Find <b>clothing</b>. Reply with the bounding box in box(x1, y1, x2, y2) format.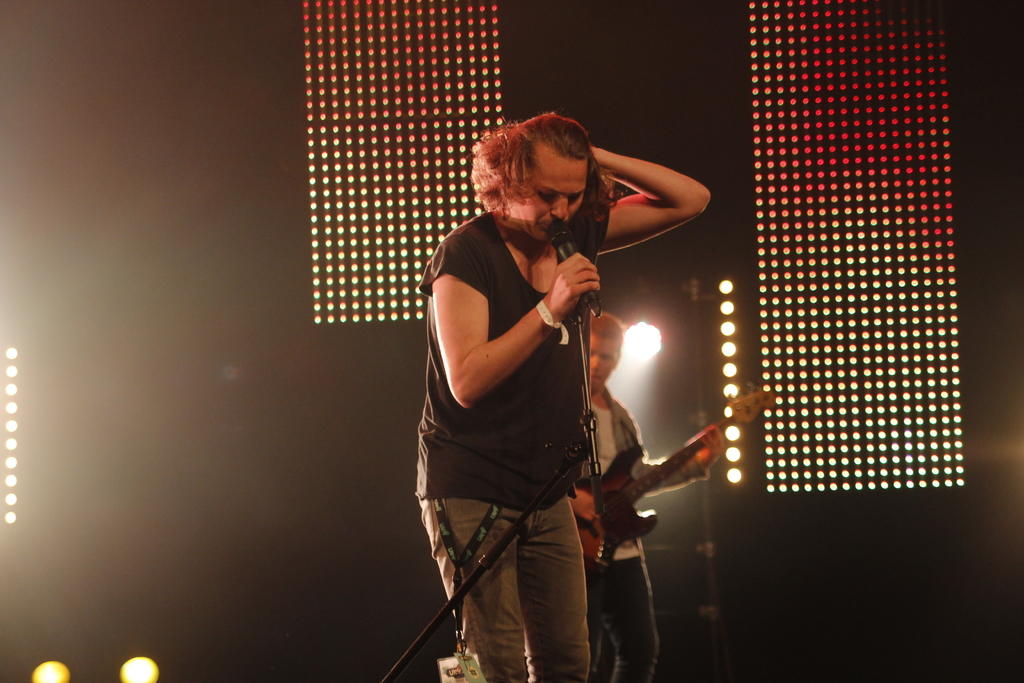
box(585, 394, 707, 682).
